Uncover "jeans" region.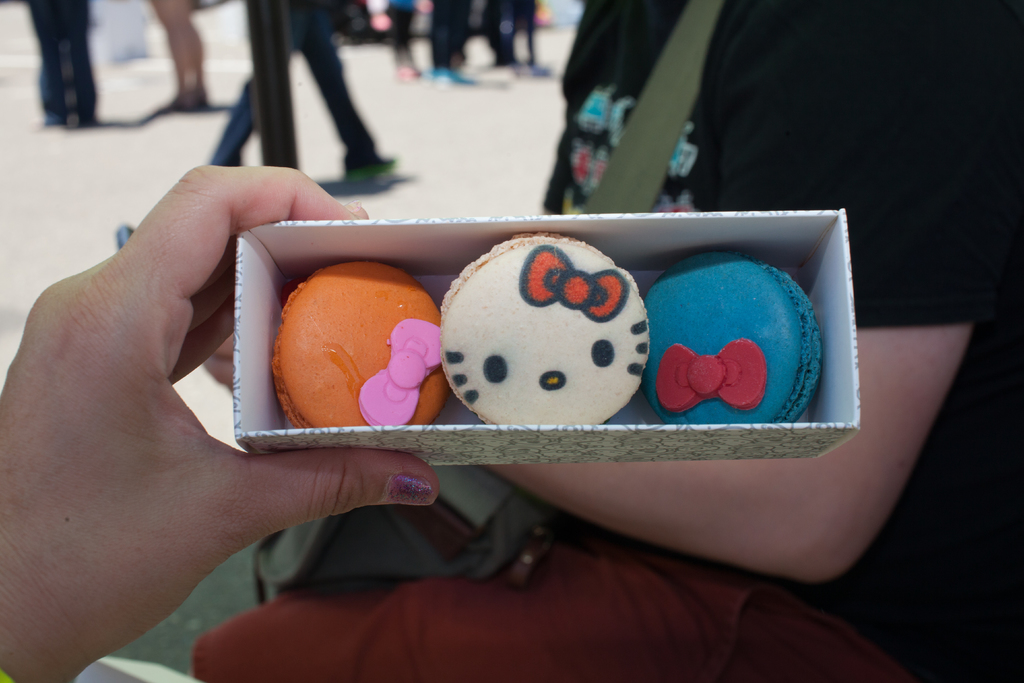
Uncovered: (8, 0, 97, 129).
